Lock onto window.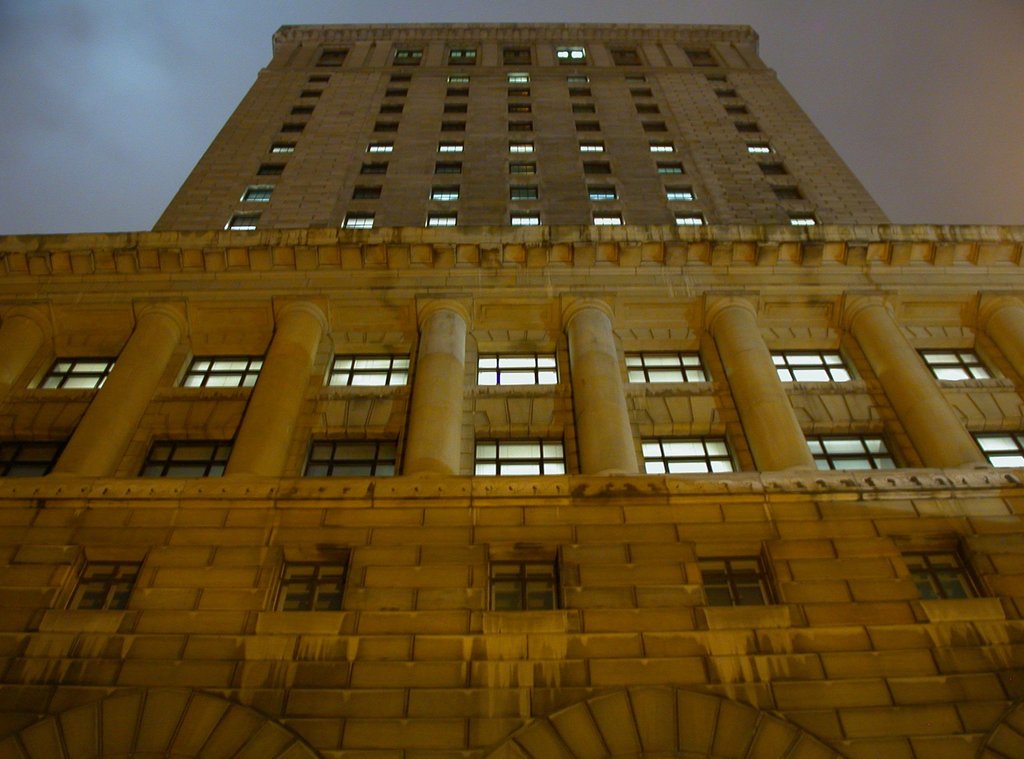
Locked: (x1=622, y1=74, x2=647, y2=81).
